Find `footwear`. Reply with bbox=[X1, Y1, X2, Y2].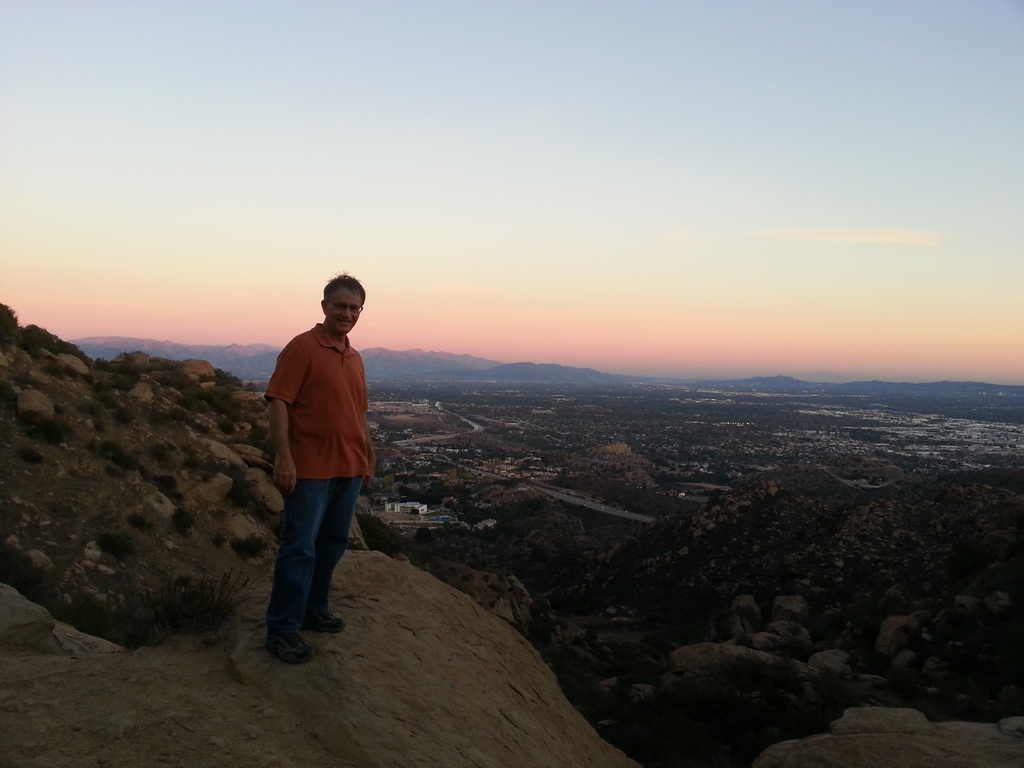
bbox=[269, 625, 315, 664].
